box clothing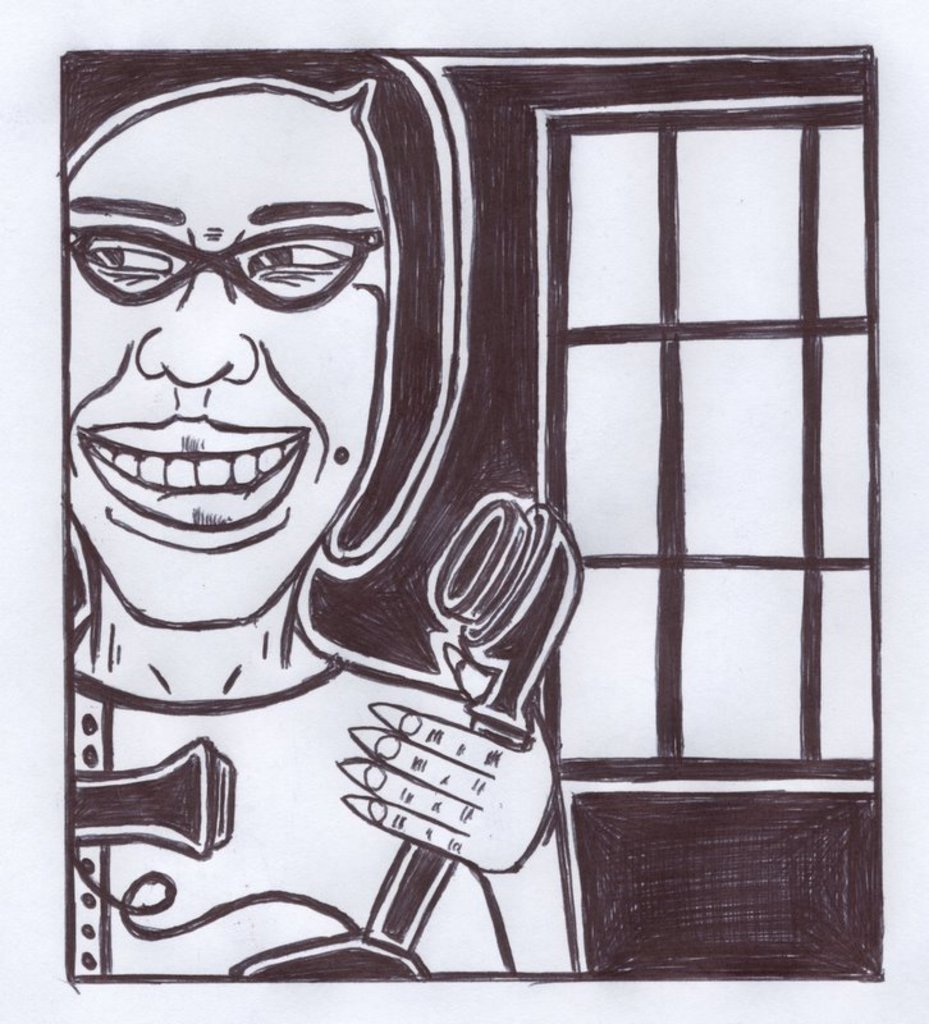
(70, 643, 481, 972)
